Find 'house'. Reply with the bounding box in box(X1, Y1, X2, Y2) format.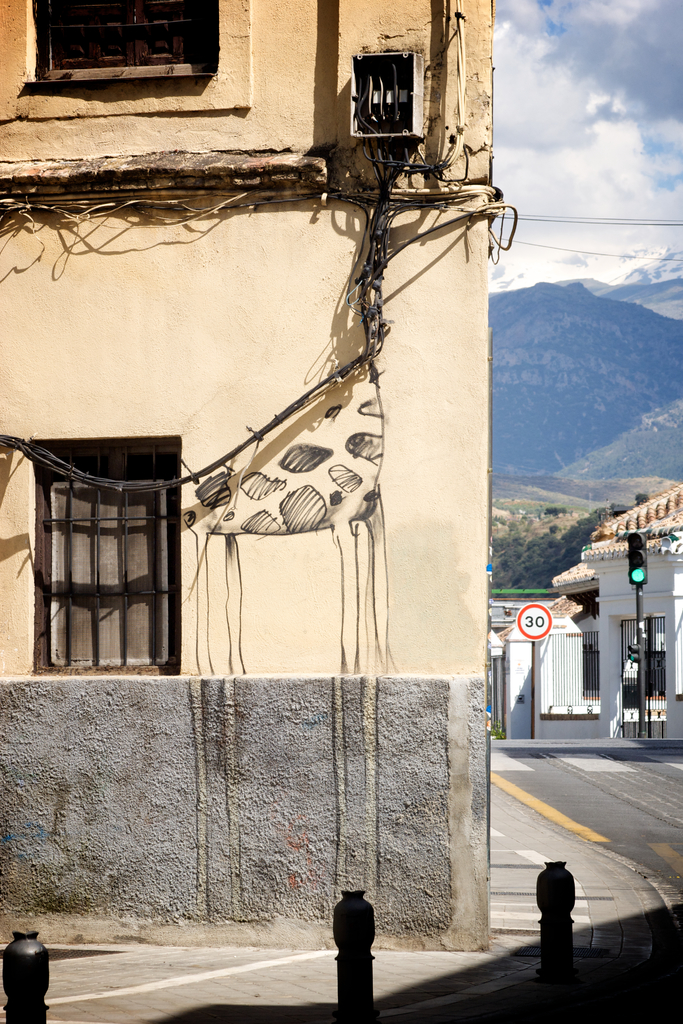
box(550, 503, 677, 740).
